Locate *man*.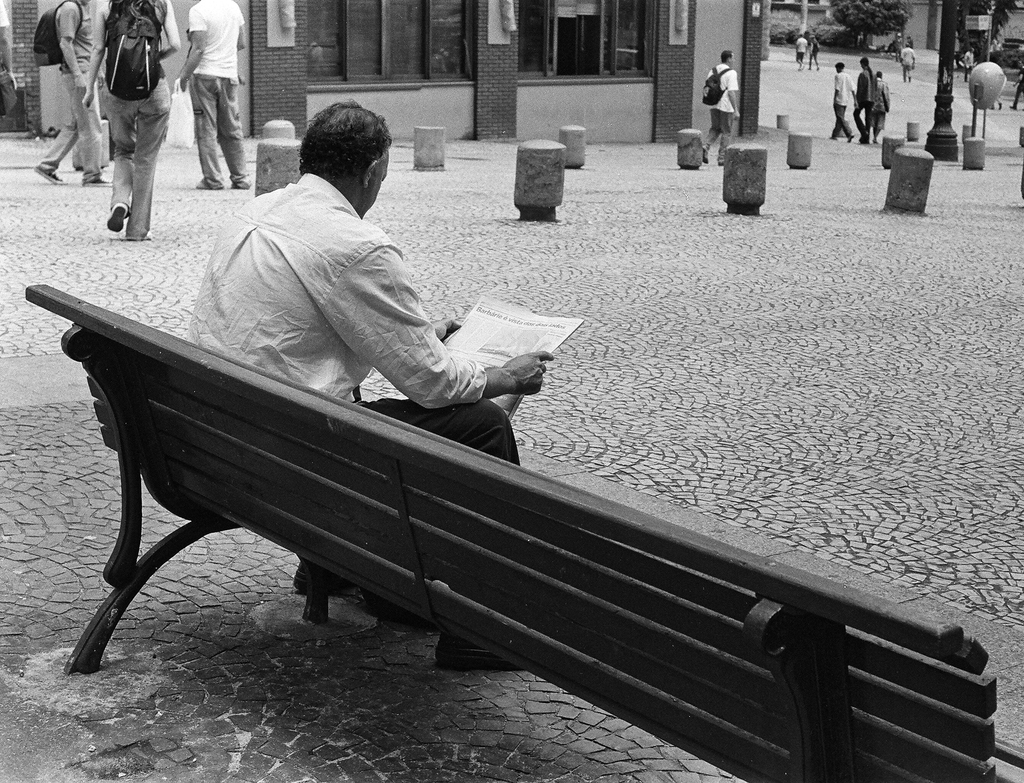
Bounding box: rect(189, 102, 551, 673).
